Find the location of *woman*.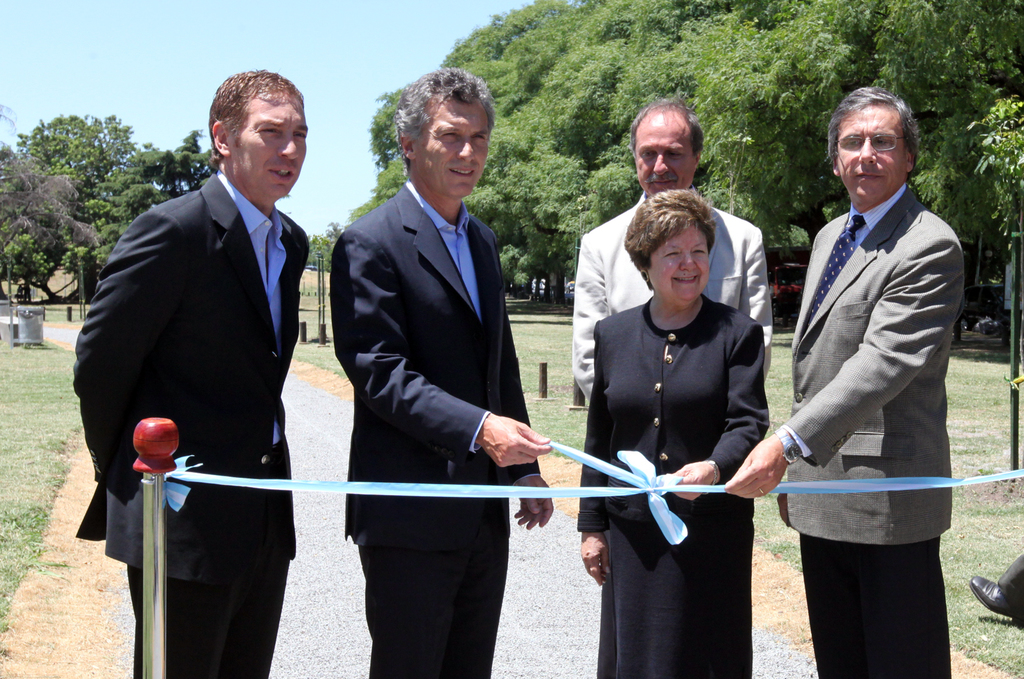
Location: region(579, 179, 784, 678).
